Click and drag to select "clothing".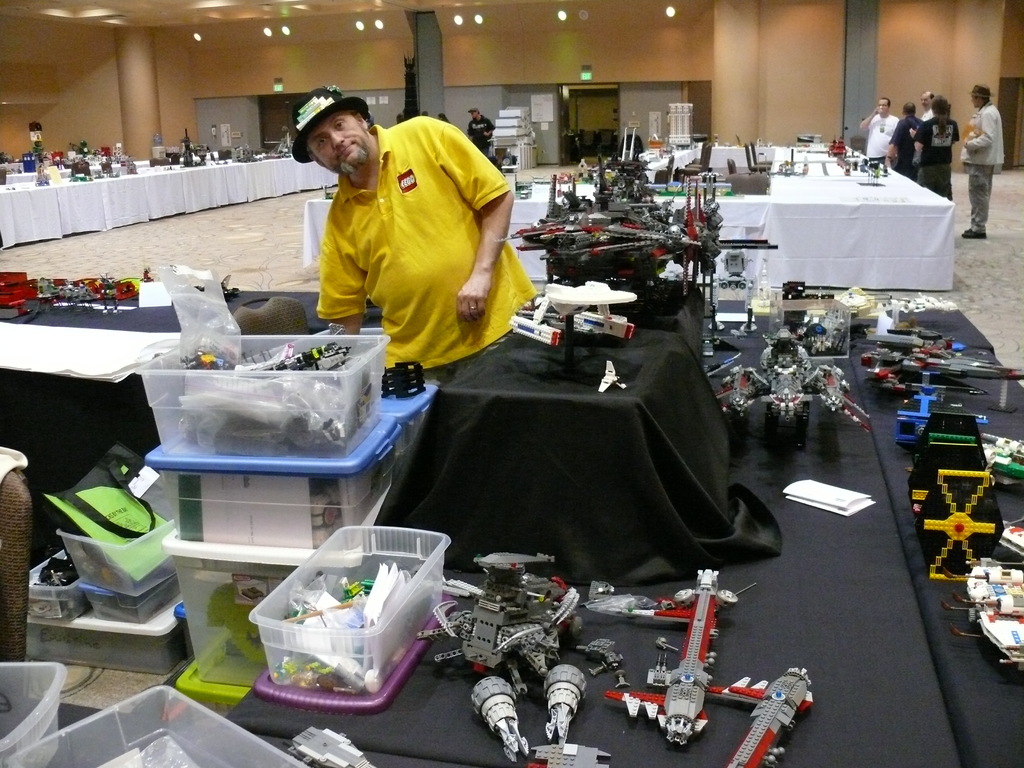
Selection: {"x1": 916, "y1": 116, "x2": 957, "y2": 196}.
